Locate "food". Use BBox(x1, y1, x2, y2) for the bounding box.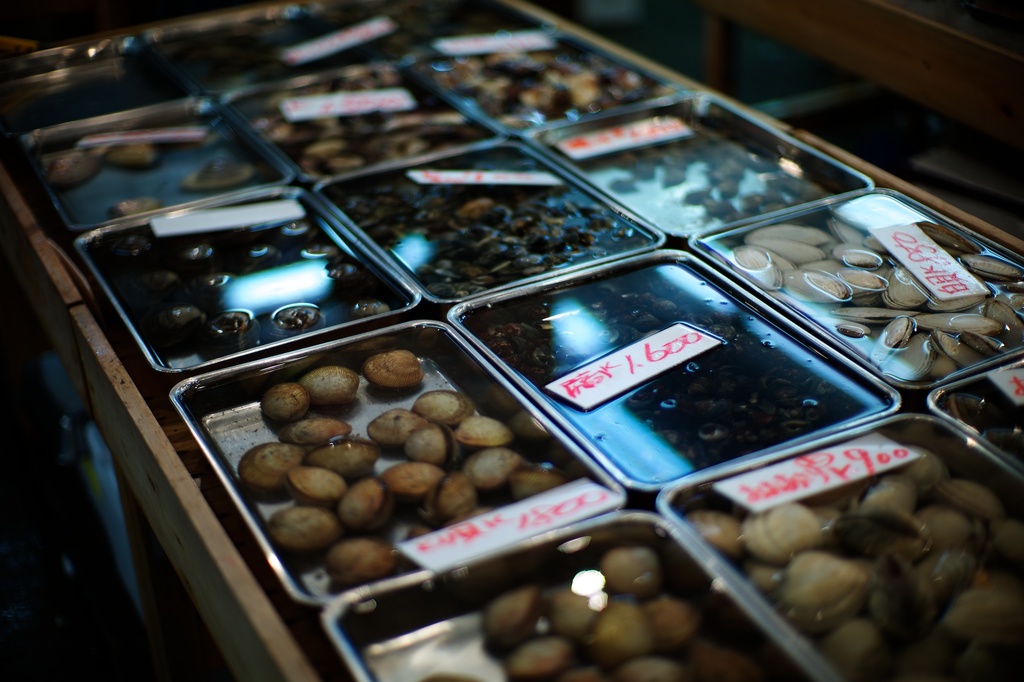
BBox(230, 62, 479, 186).
